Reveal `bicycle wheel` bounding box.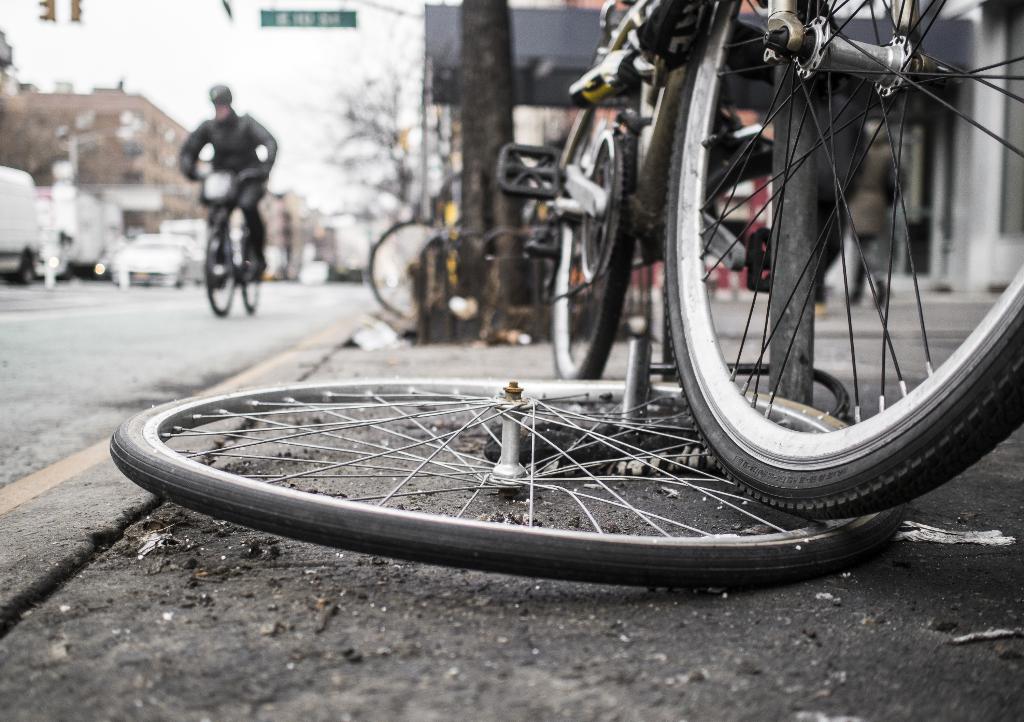
Revealed: select_region(557, 115, 636, 386).
